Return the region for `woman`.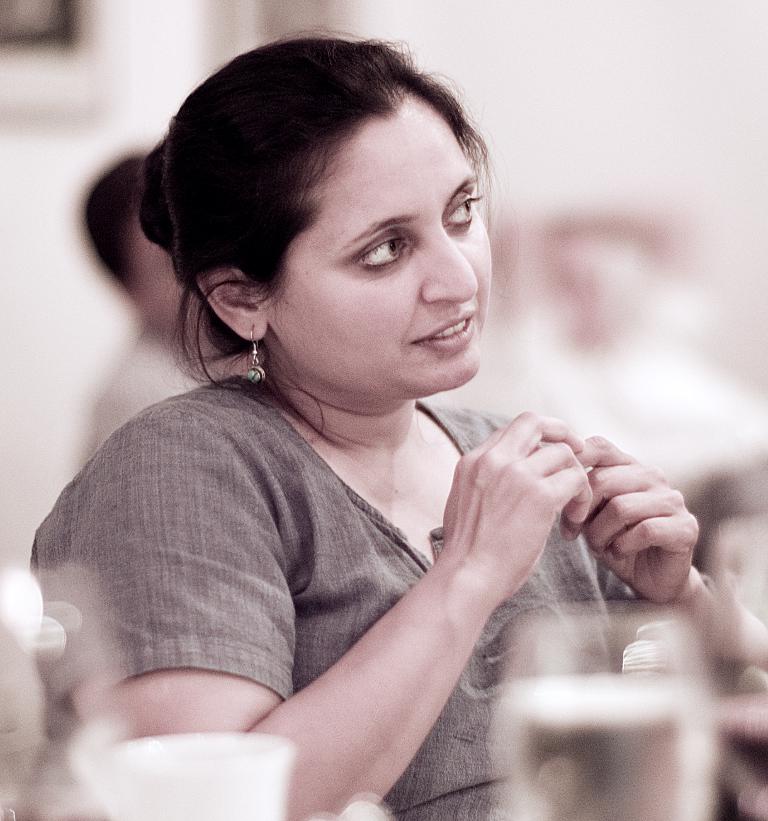
<bbox>25, 12, 698, 807</bbox>.
